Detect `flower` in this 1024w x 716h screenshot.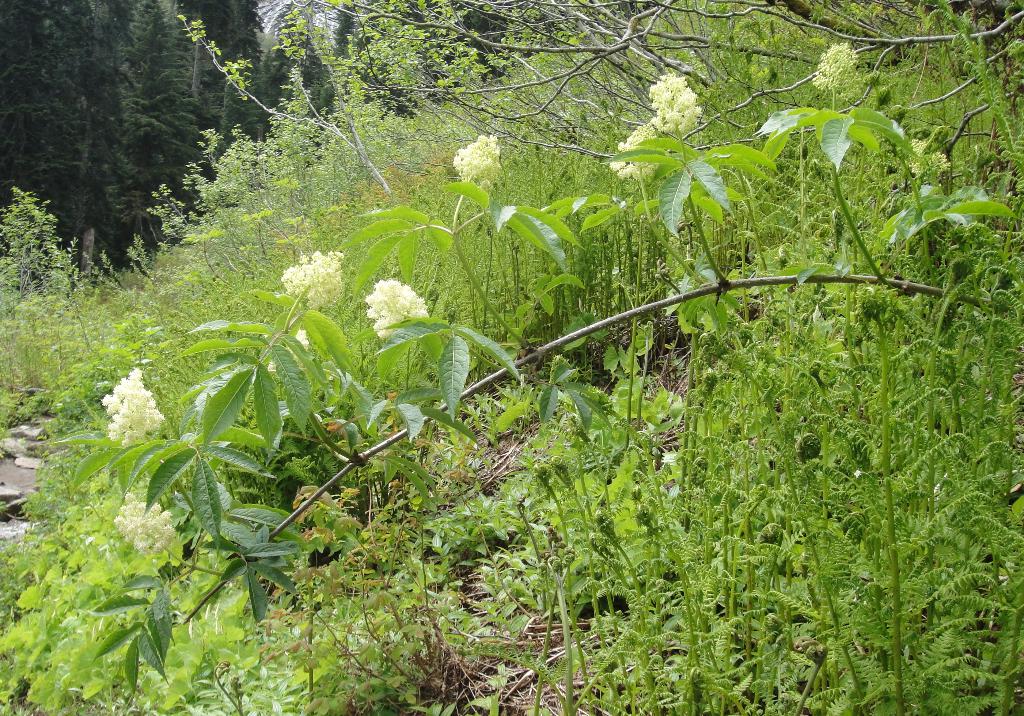
Detection: x1=279 y1=247 x2=346 y2=310.
